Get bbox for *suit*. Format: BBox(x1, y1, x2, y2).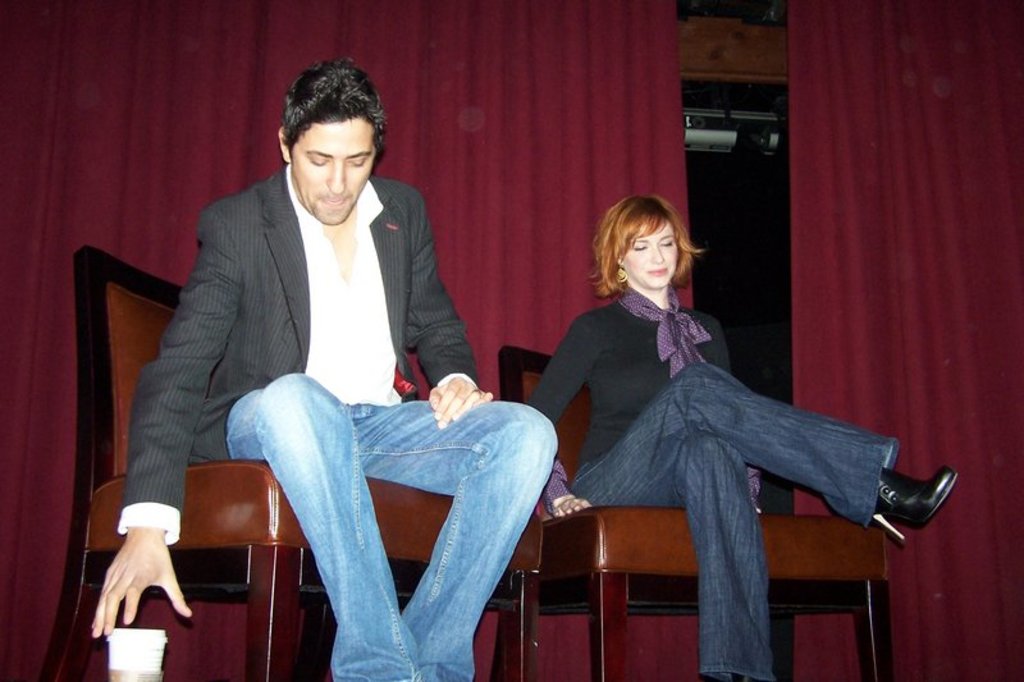
BBox(123, 171, 554, 681).
